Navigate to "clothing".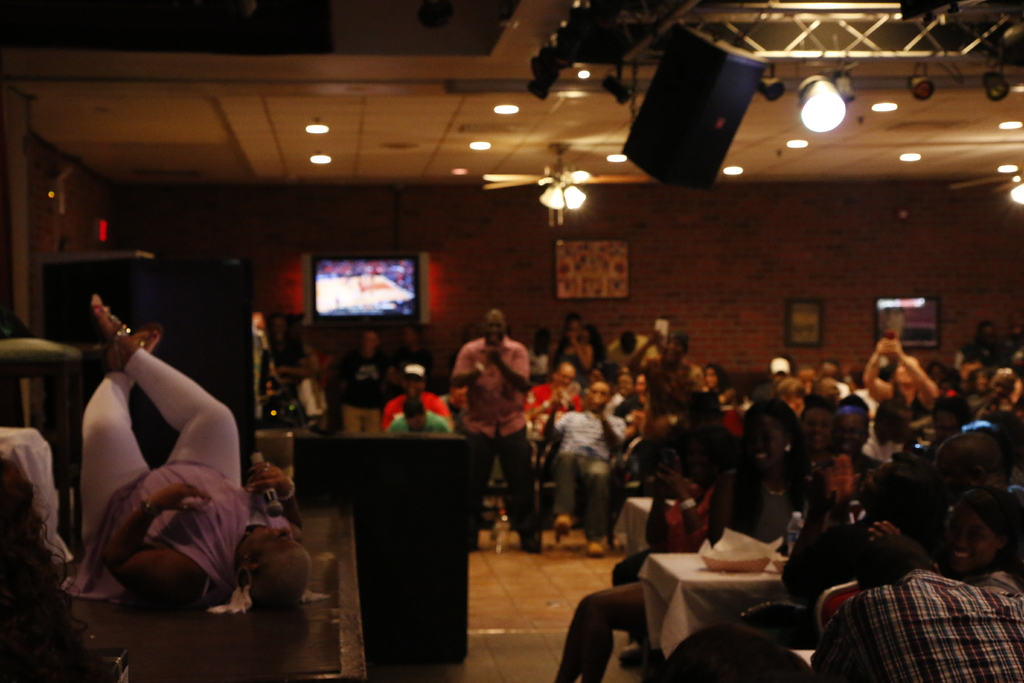
Navigation target: <bbox>559, 348, 586, 368</bbox>.
